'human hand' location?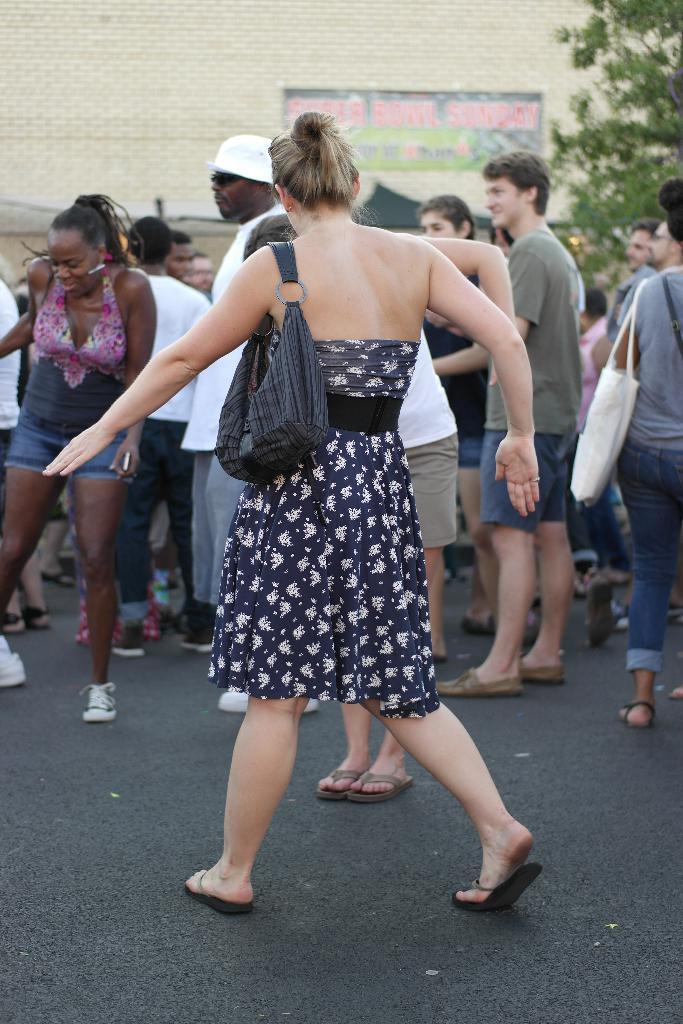
locate(42, 422, 115, 477)
